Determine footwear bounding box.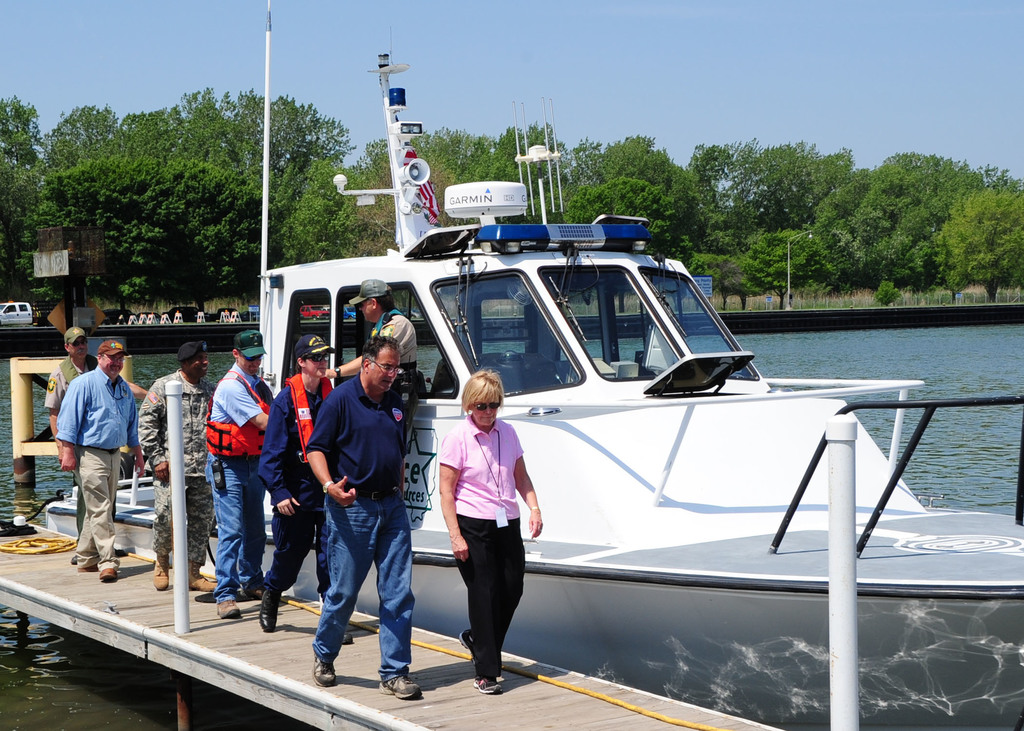
Determined: l=73, t=563, r=98, b=573.
